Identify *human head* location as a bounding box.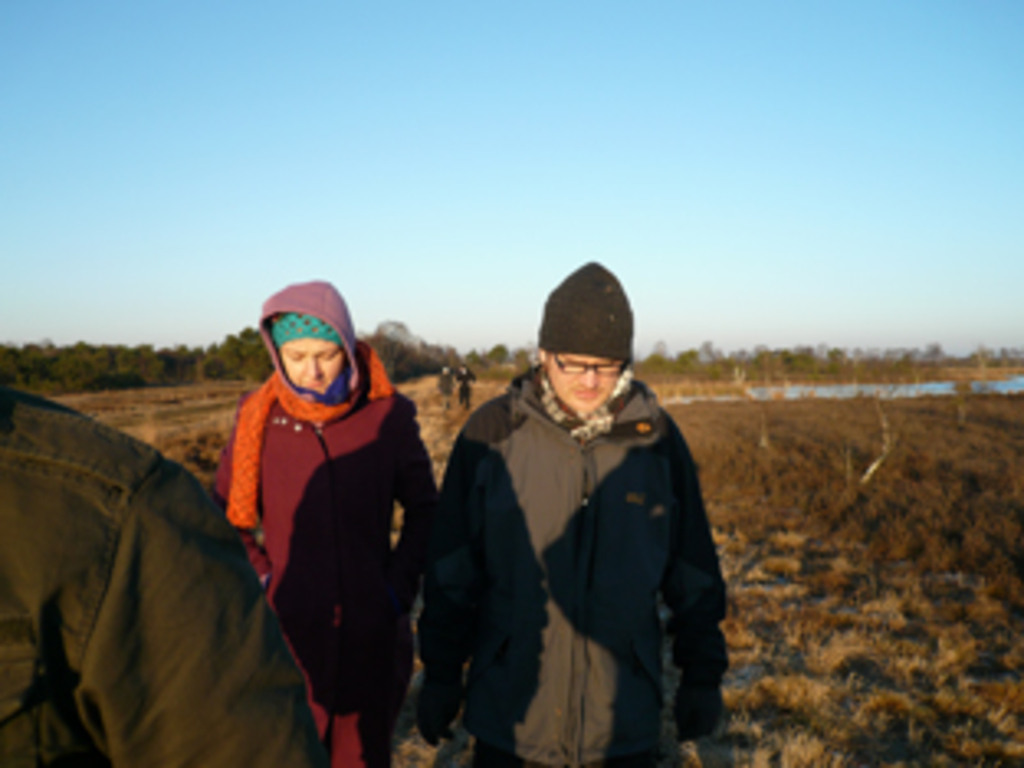
bbox(266, 282, 361, 400).
